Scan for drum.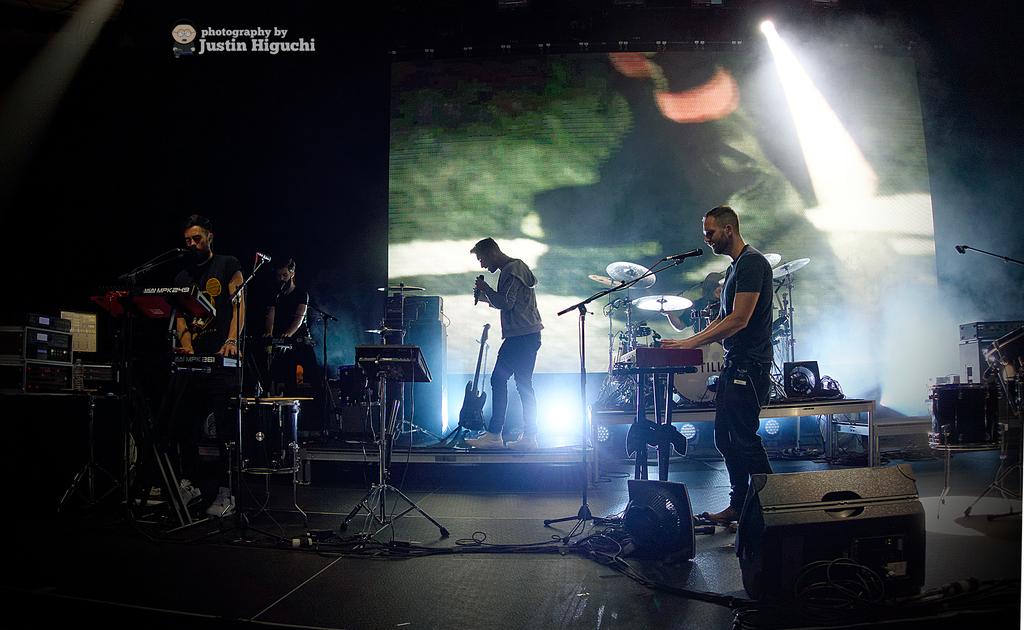
Scan result: rect(1002, 382, 1023, 446).
